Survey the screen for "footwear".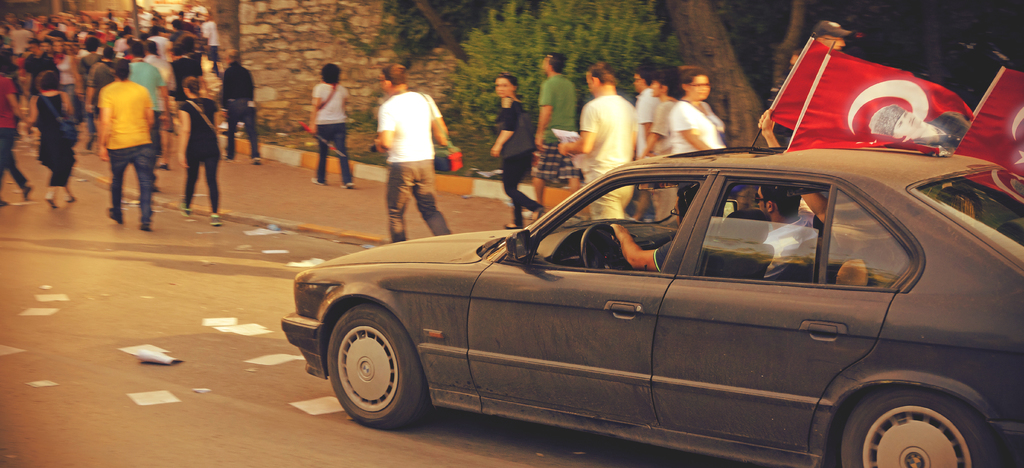
Survey found: select_region(180, 199, 188, 212).
